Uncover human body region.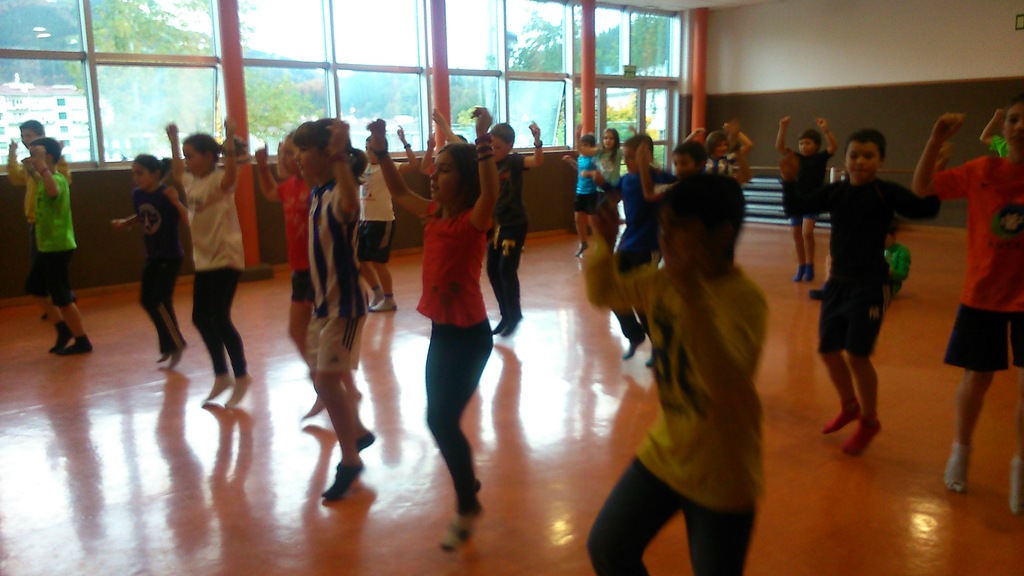
Uncovered: [26,138,93,355].
